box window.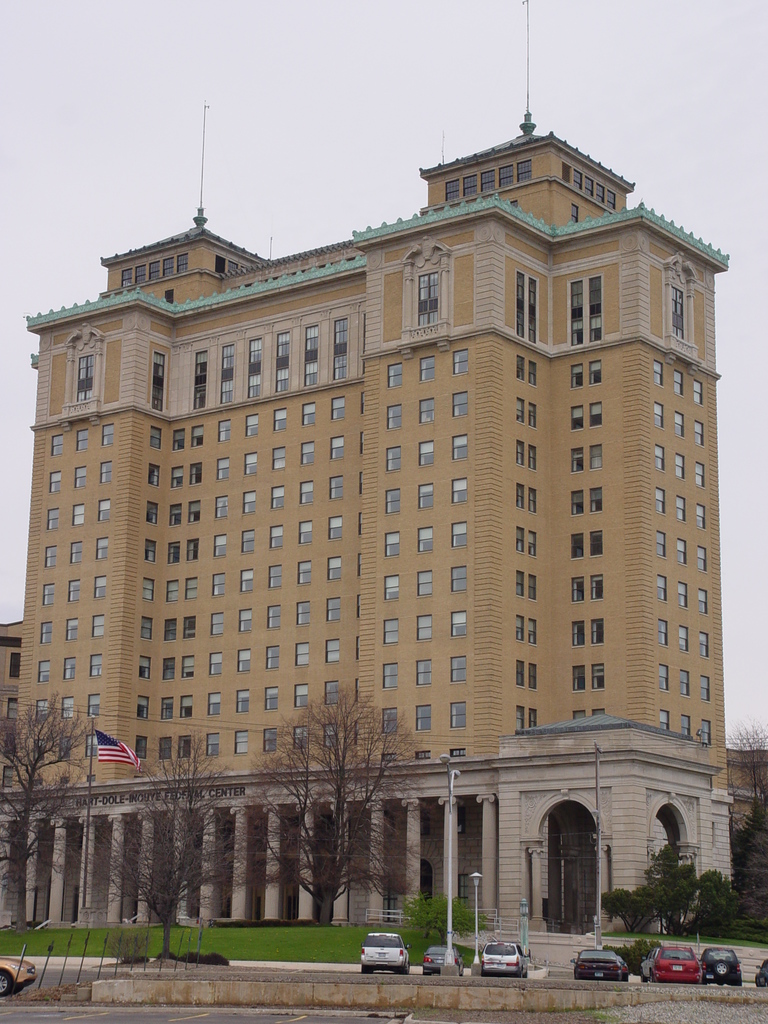
61/697/74/717.
